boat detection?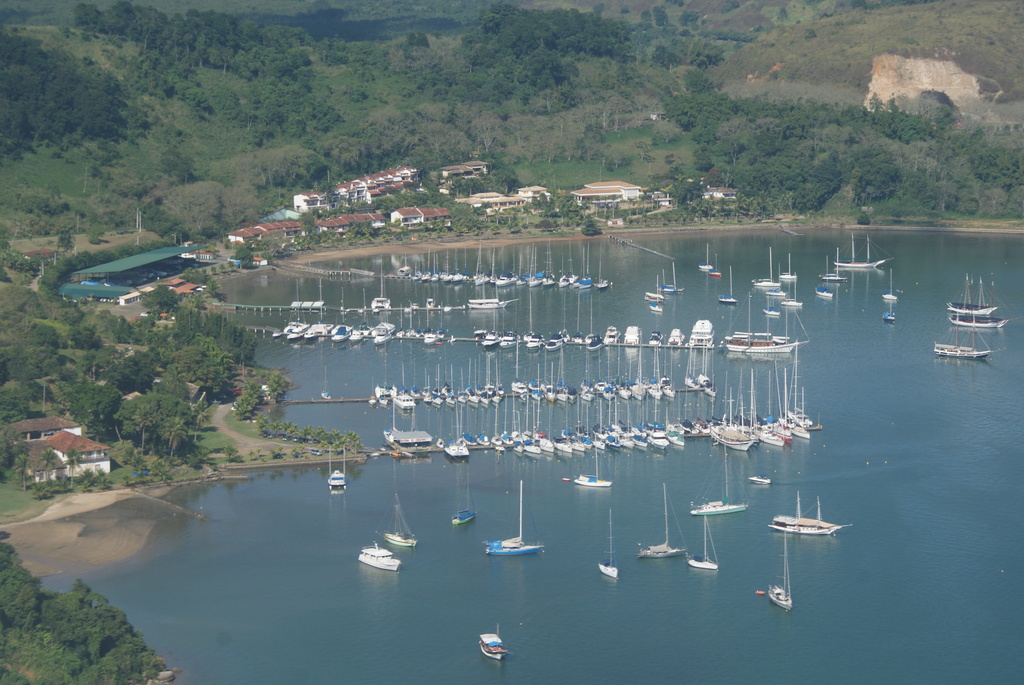
{"left": 468, "top": 287, "right": 517, "bottom": 308}
